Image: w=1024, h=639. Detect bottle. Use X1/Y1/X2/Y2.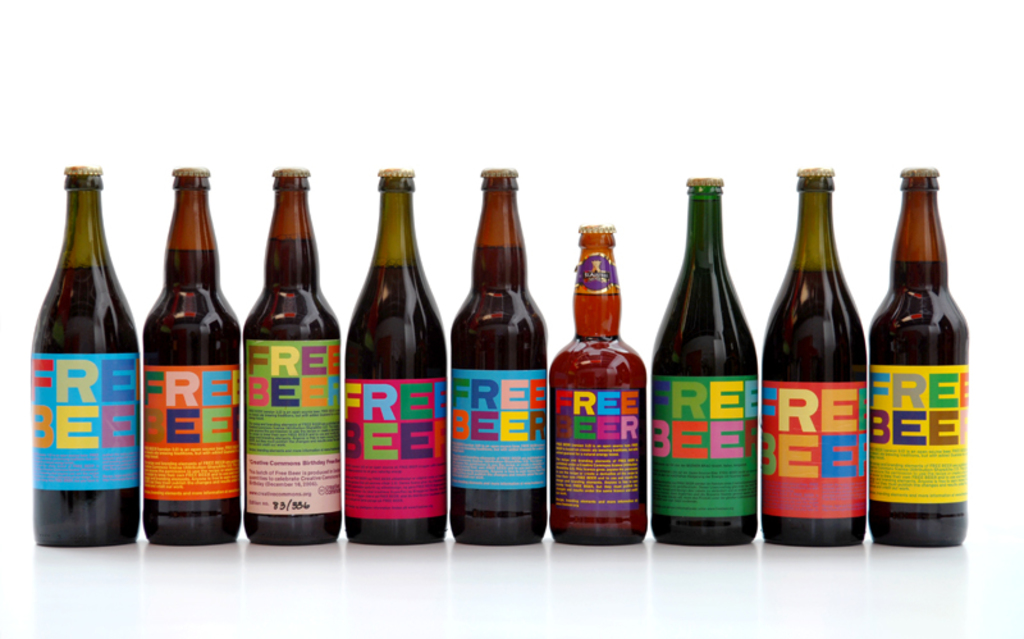
869/164/970/547.
